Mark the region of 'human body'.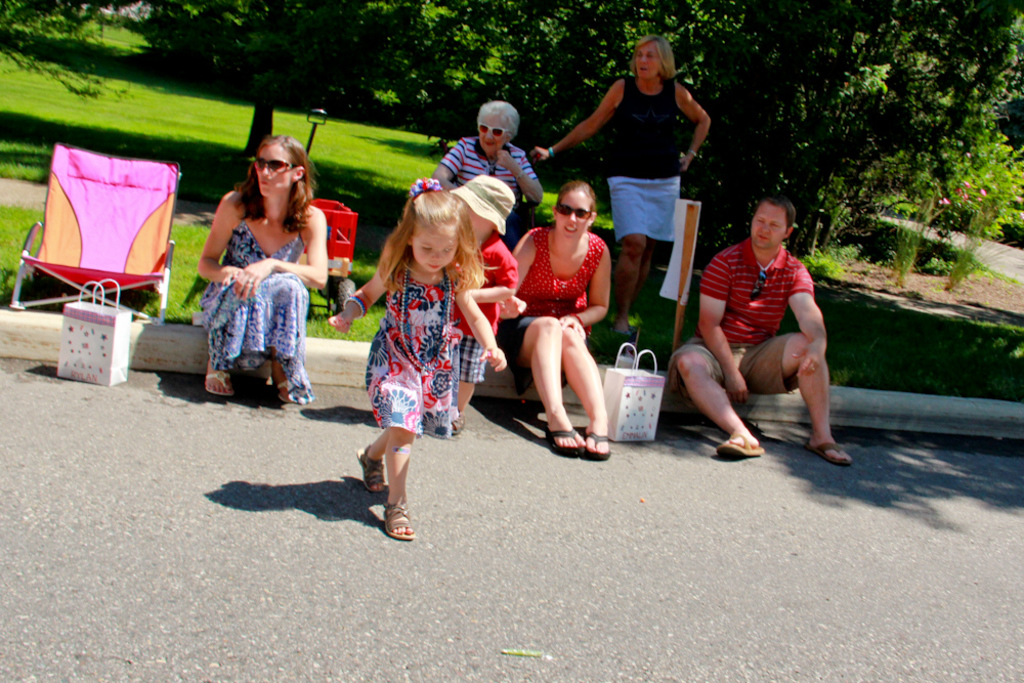
Region: rect(195, 191, 332, 403).
